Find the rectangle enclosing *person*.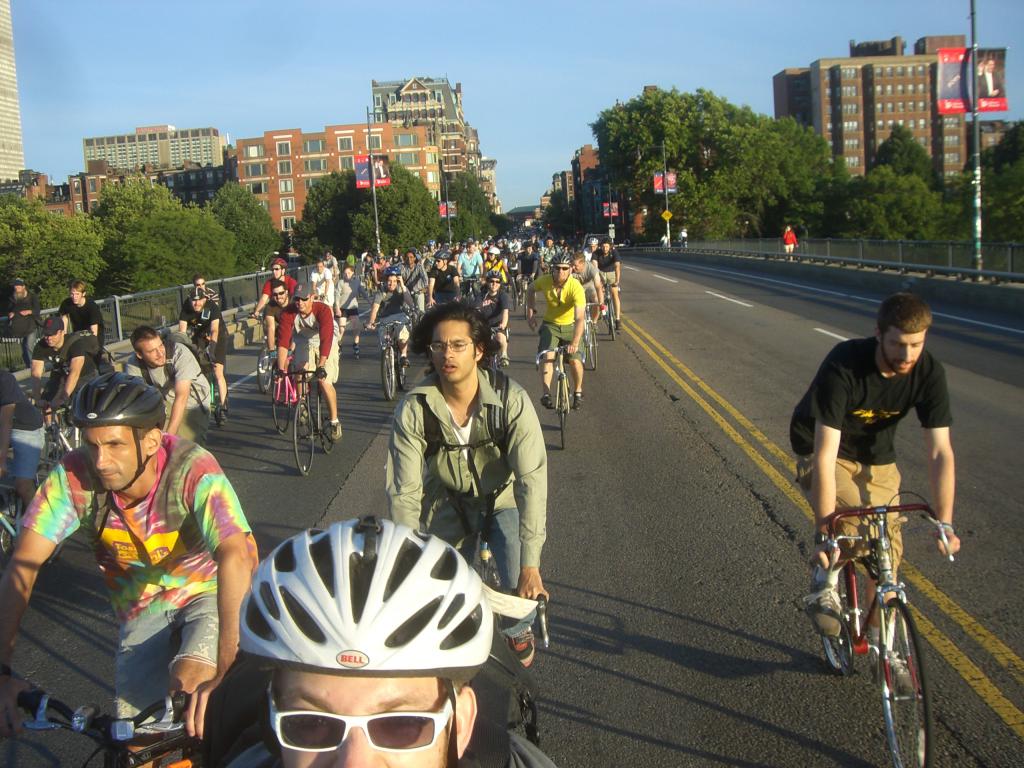
456:241:486:311.
